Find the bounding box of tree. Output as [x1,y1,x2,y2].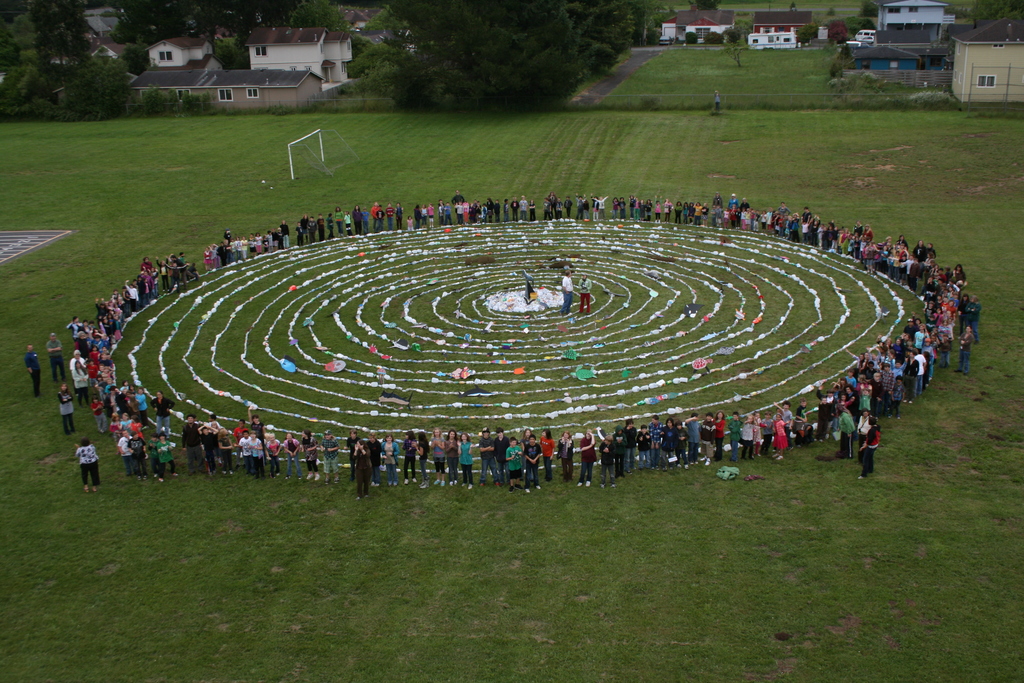
[860,0,881,17].
